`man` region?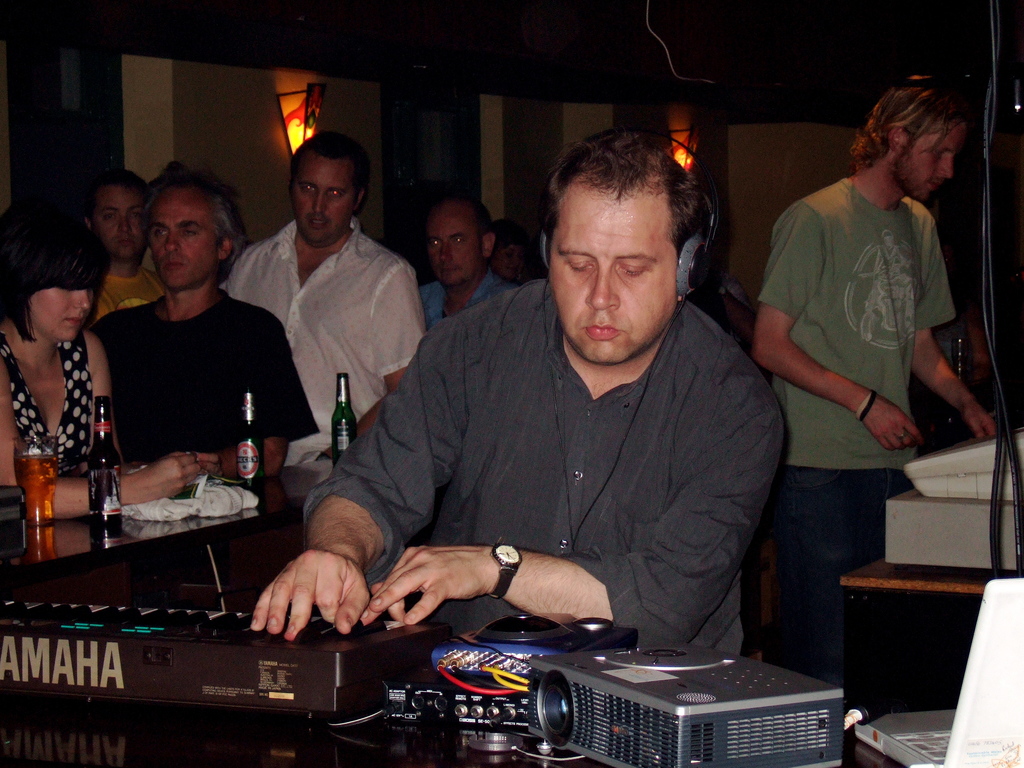
detection(227, 129, 427, 468)
